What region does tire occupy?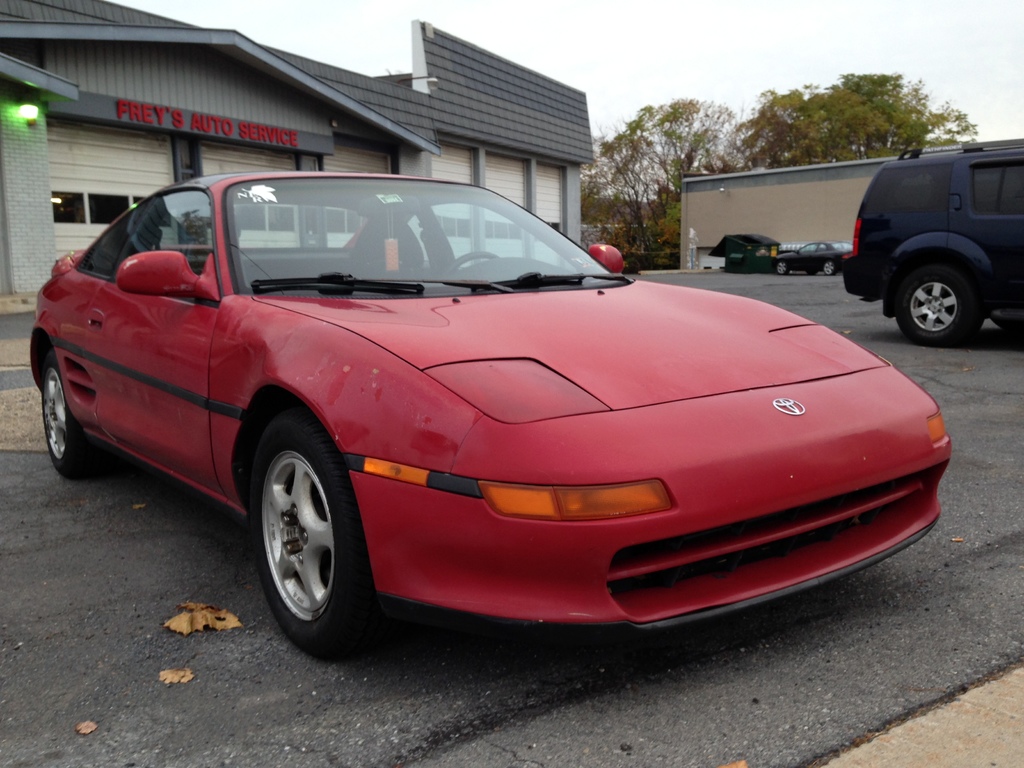
region(819, 259, 837, 277).
